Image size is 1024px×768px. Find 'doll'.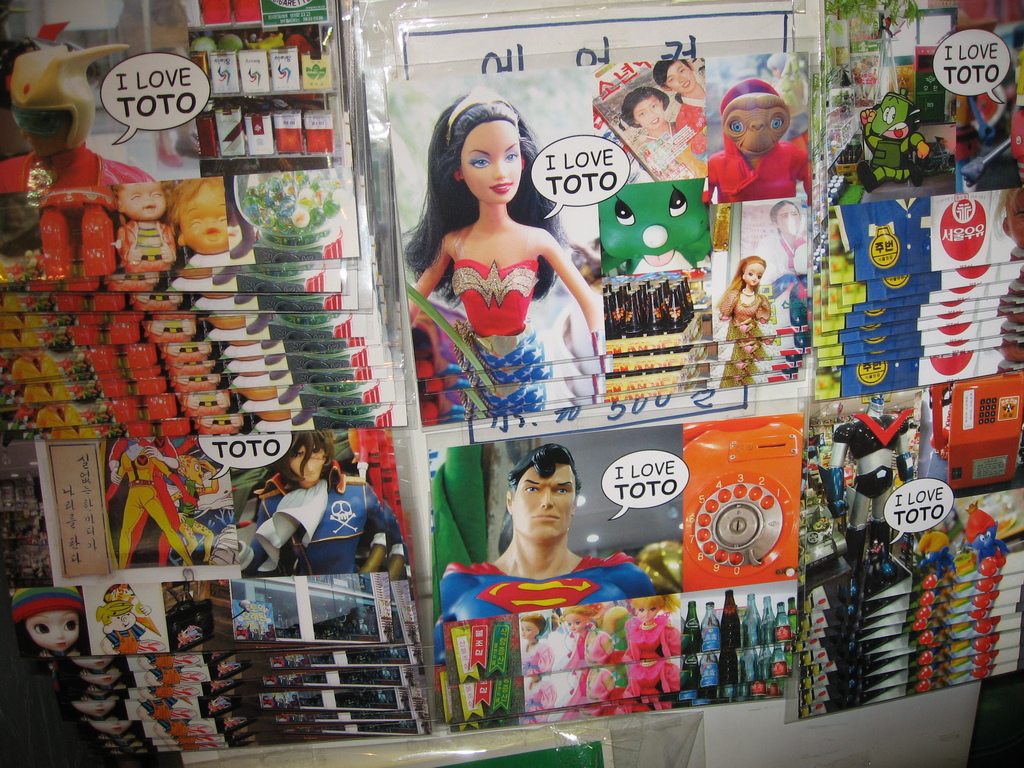
l=708, t=254, r=764, b=383.
